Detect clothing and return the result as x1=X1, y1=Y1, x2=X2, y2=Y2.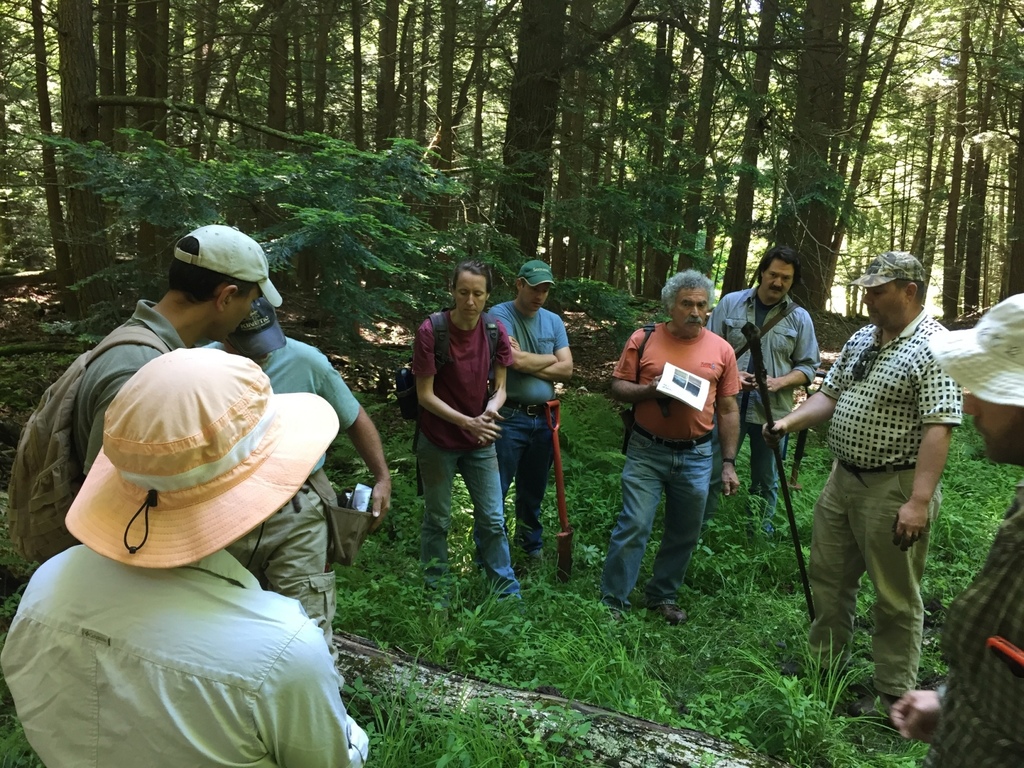
x1=412, y1=310, x2=516, y2=449.
